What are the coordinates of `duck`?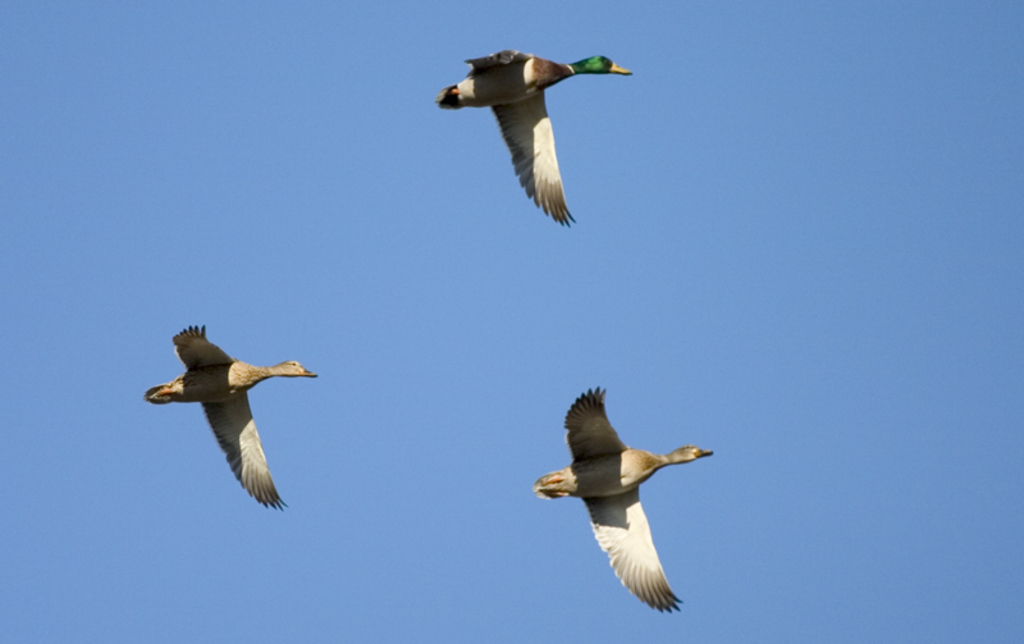
(535,384,710,606).
